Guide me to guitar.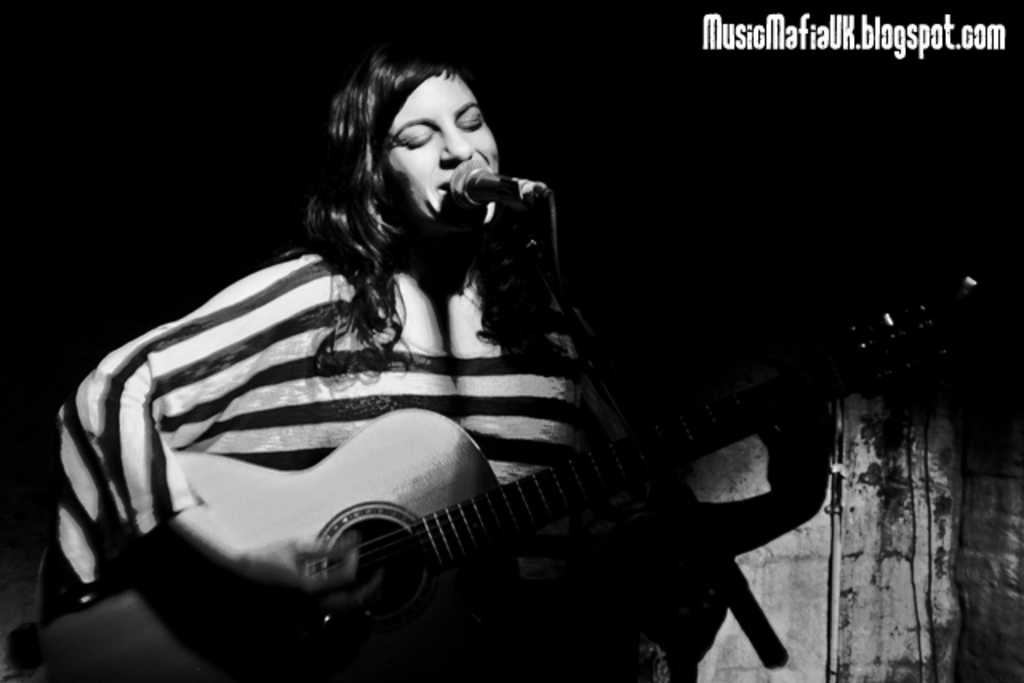
Guidance: 115/358/814/670.
